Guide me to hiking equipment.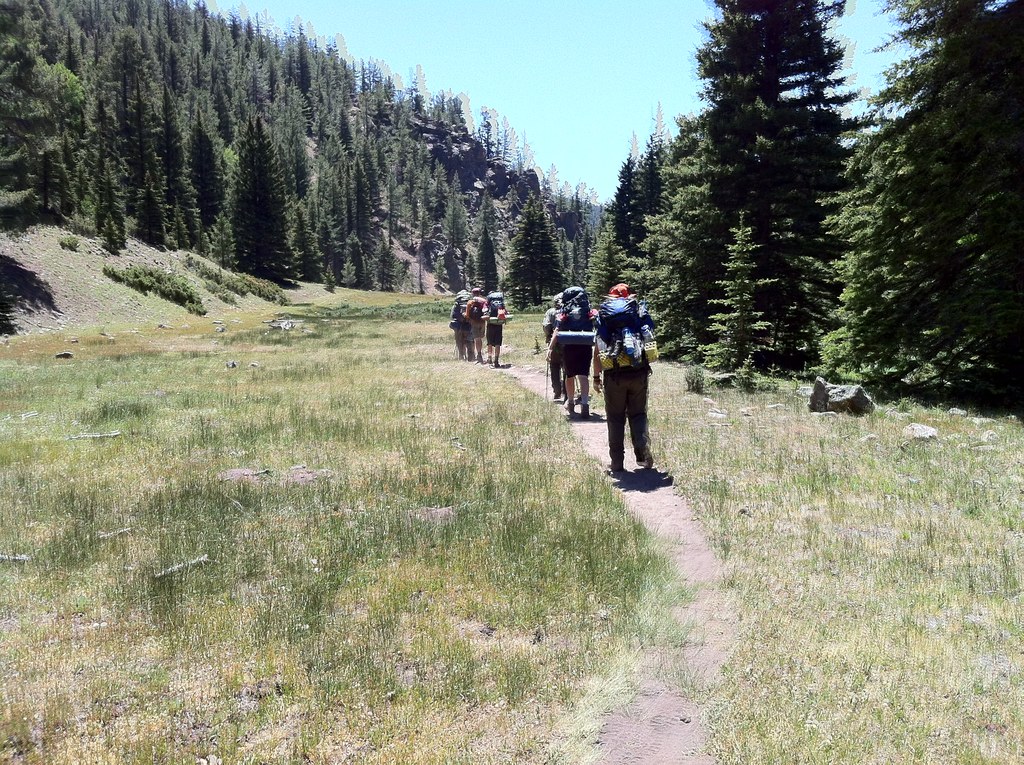
Guidance: locate(451, 289, 469, 326).
